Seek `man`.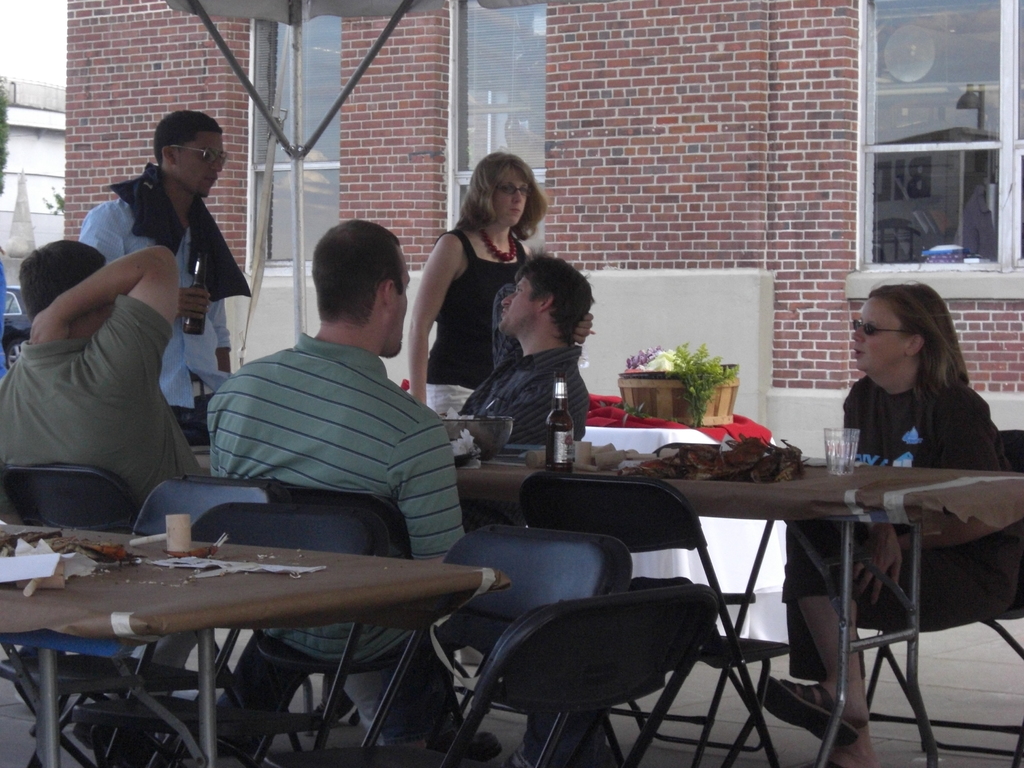
<box>0,236,211,503</box>.
